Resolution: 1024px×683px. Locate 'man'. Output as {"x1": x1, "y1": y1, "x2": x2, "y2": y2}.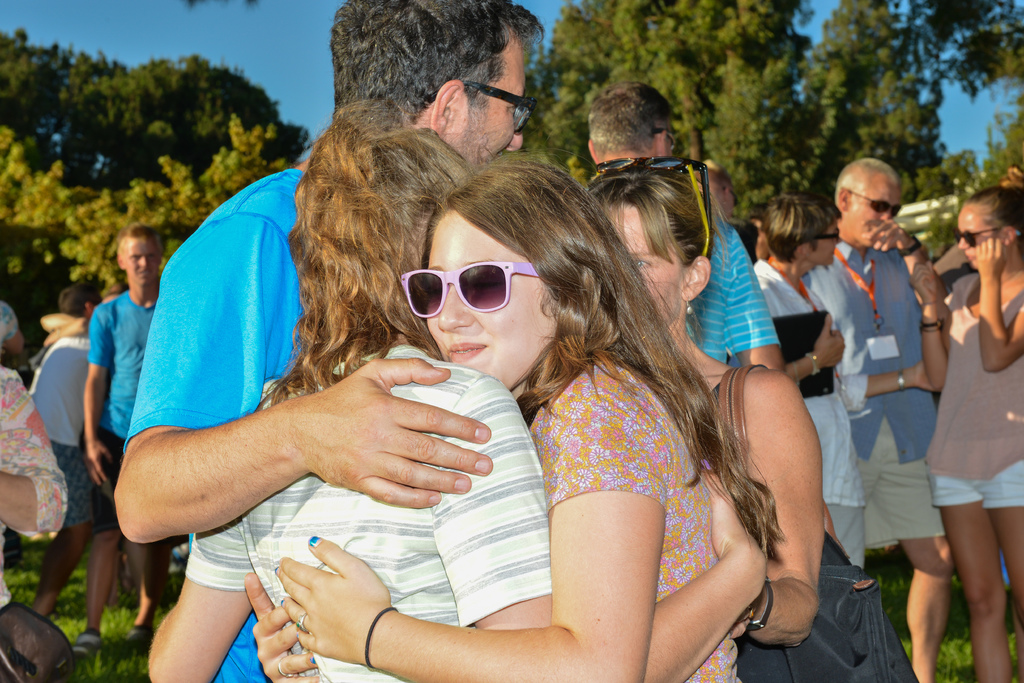
{"x1": 29, "y1": 282, "x2": 111, "y2": 659}.
